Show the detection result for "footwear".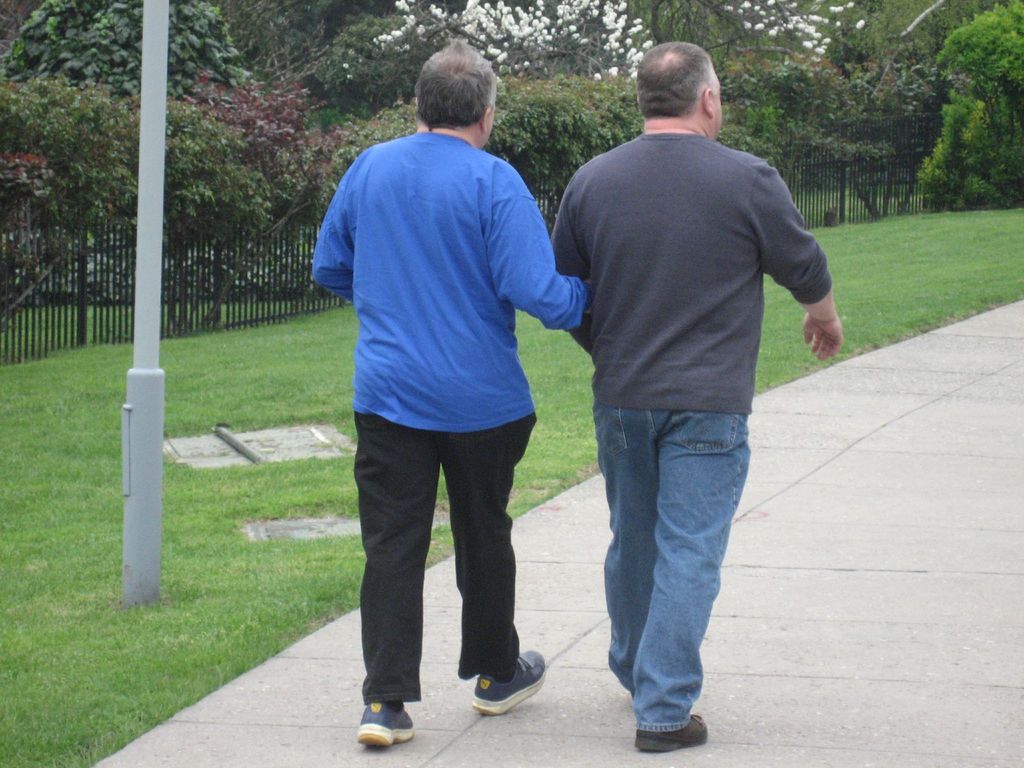
<region>353, 694, 419, 744</region>.
